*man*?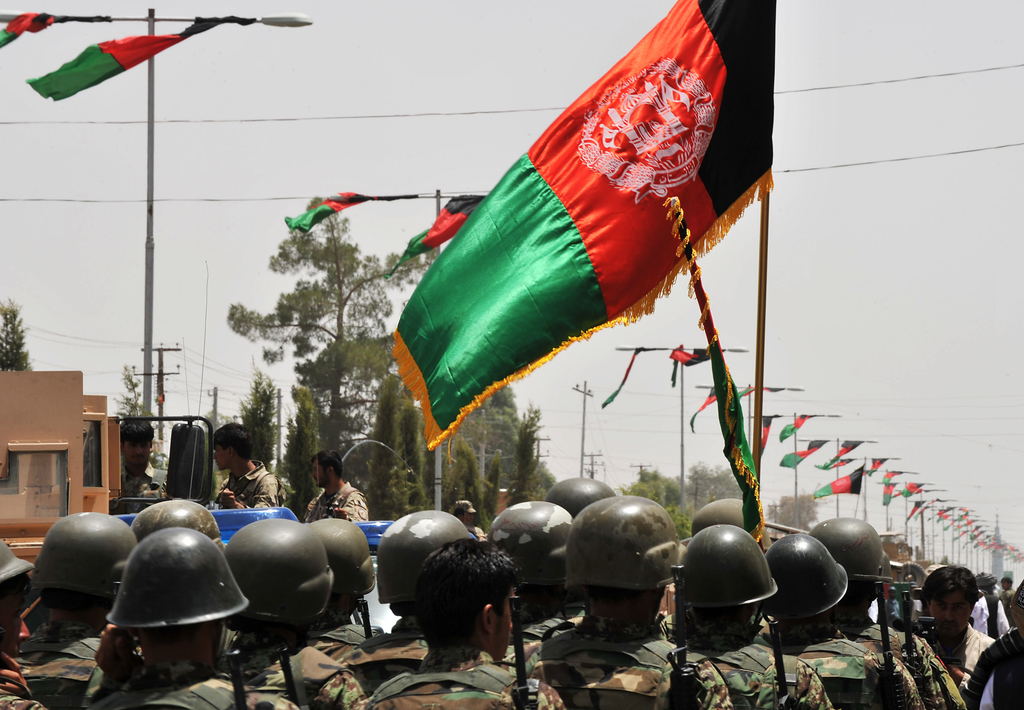
locate(359, 534, 568, 709)
